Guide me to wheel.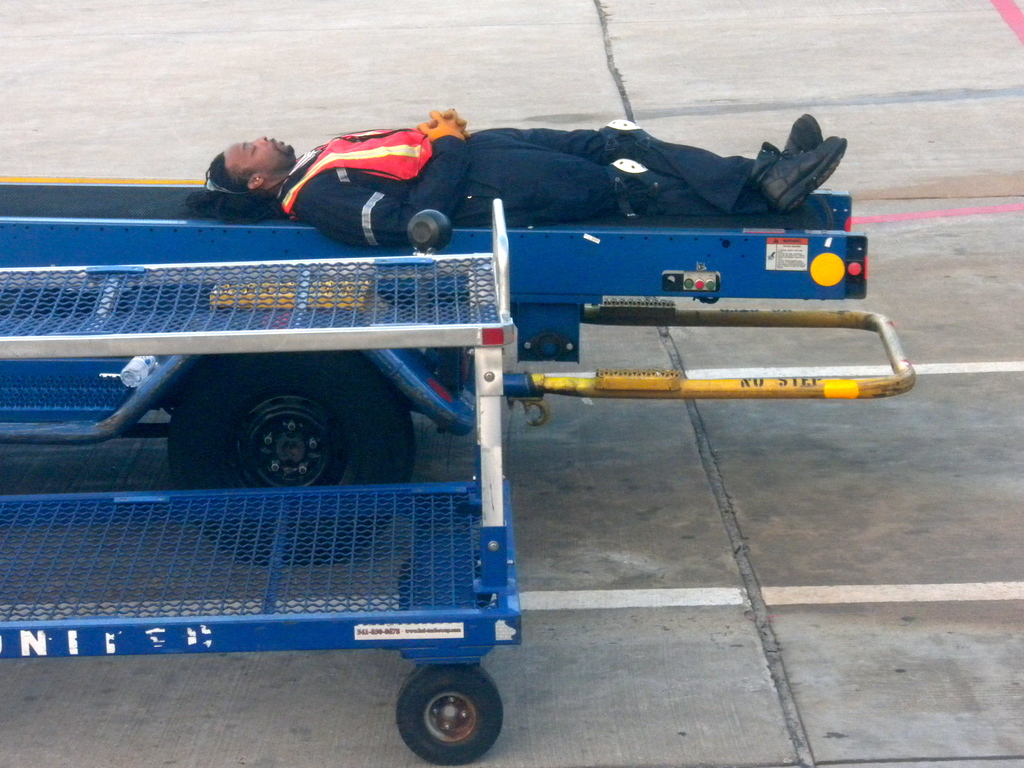
Guidance: (left=394, top=544, right=493, bottom=609).
